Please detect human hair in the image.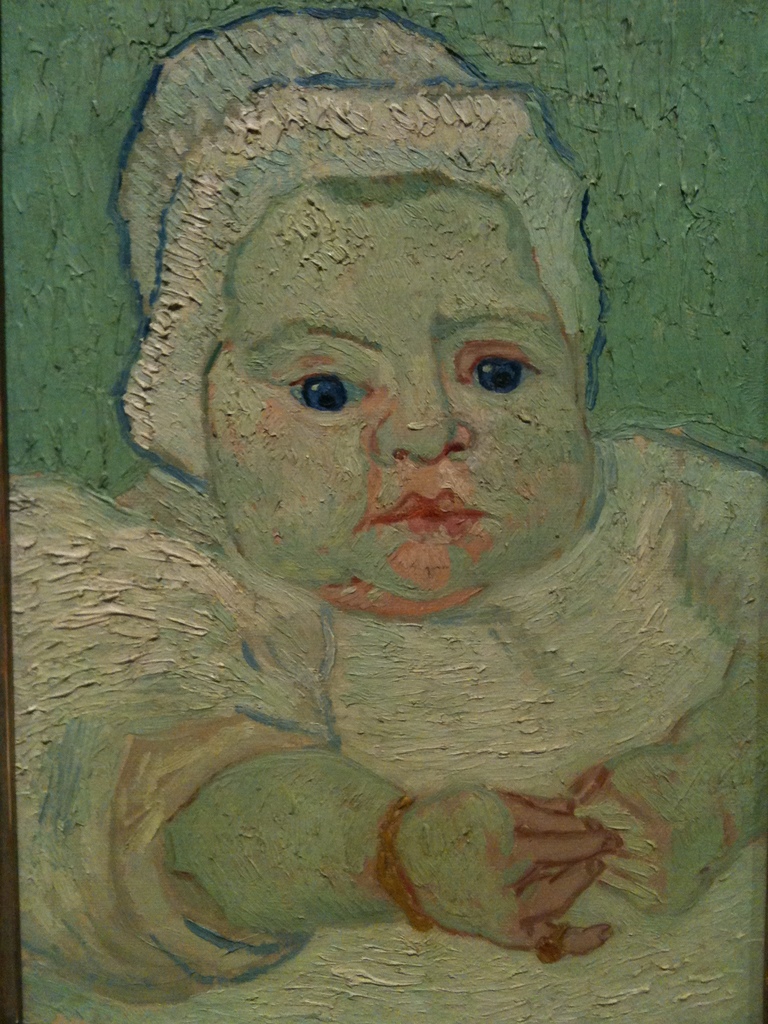
crop(144, 100, 619, 472).
